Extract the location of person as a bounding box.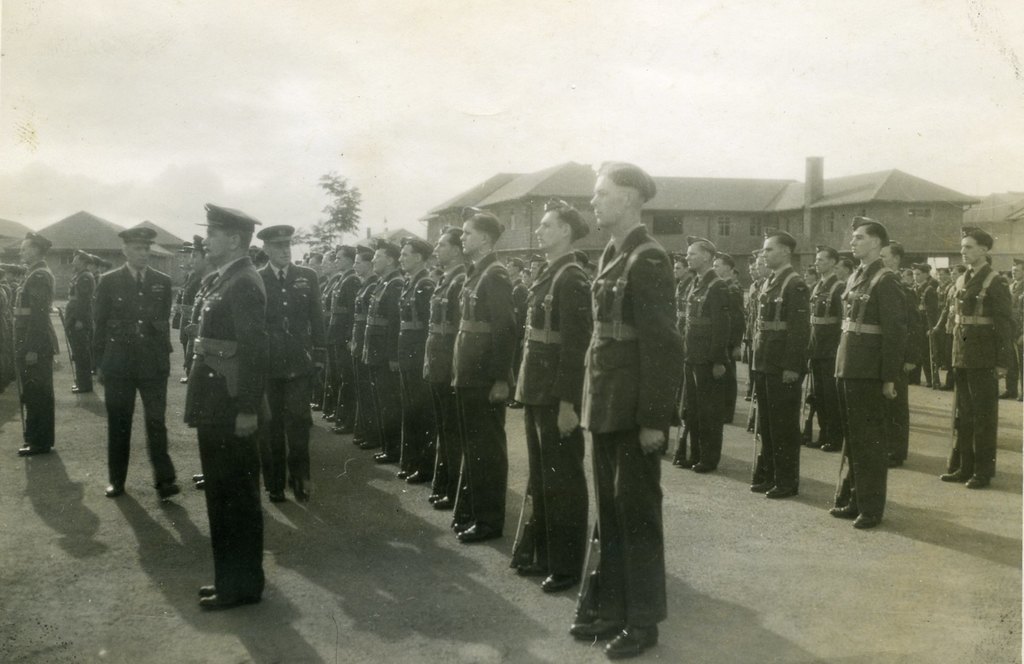
detection(1003, 257, 1021, 403).
